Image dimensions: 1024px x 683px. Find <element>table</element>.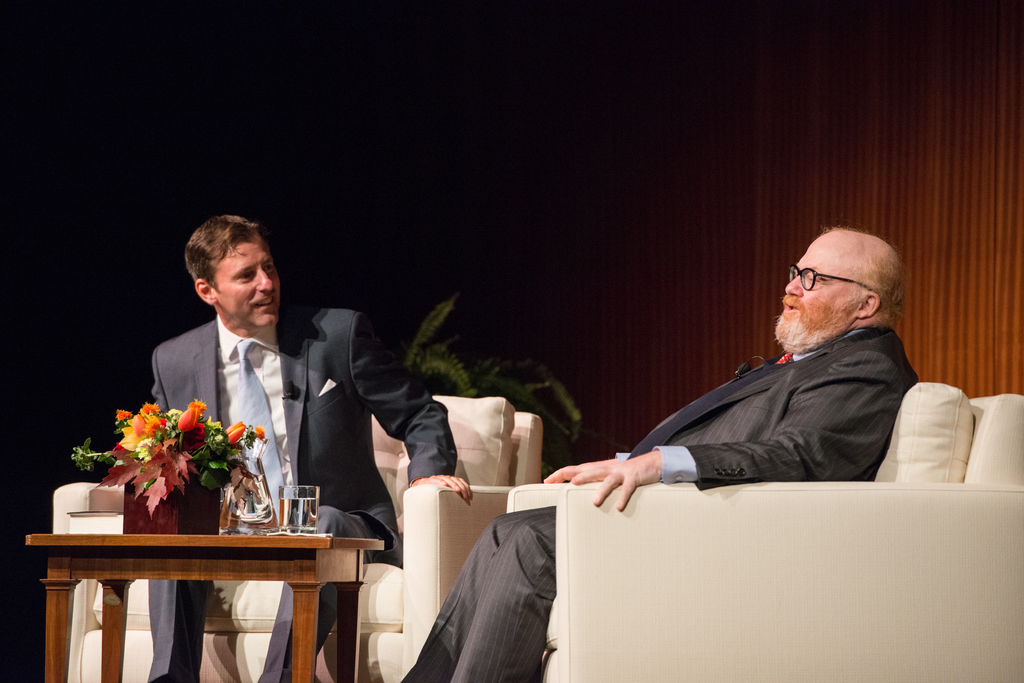
detection(21, 532, 387, 682).
